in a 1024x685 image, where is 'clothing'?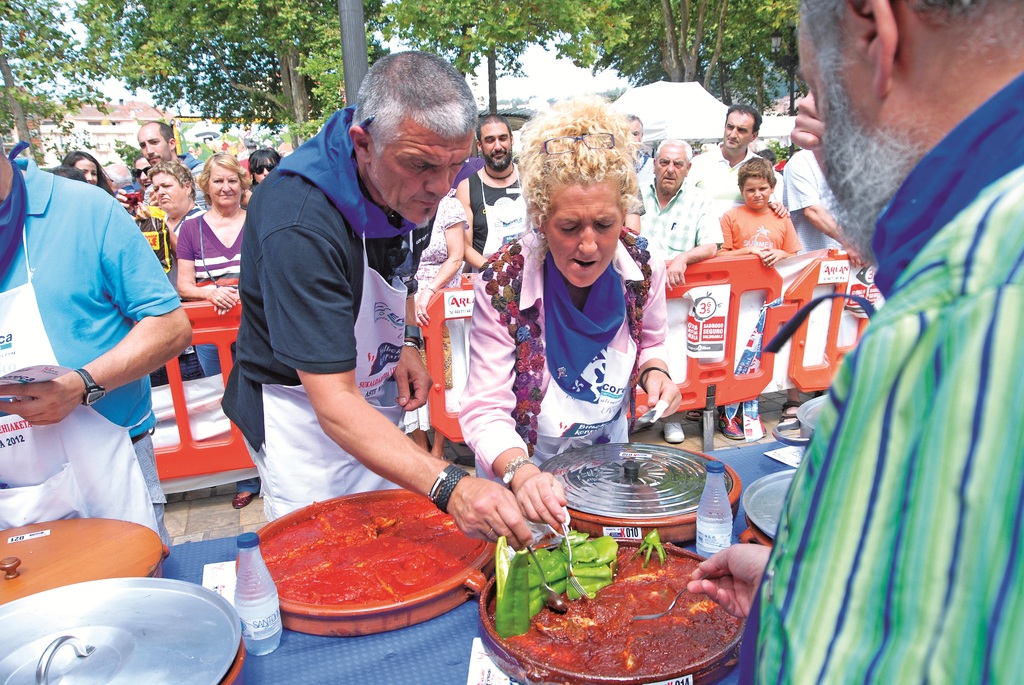
713,206,819,363.
